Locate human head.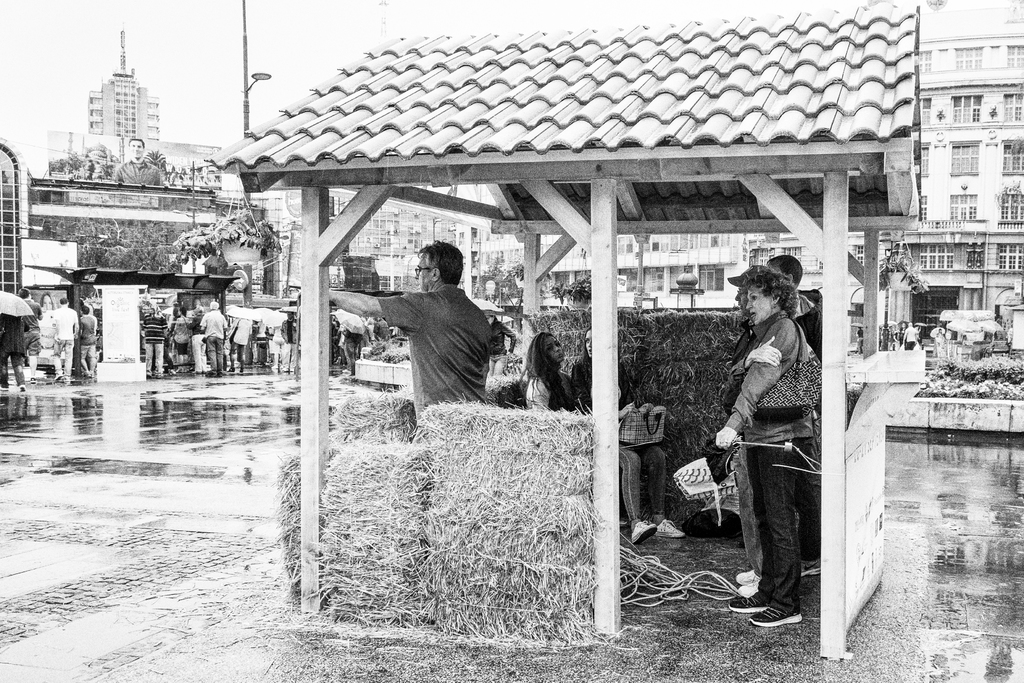
Bounding box: <region>59, 295, 71, 307</region>.
